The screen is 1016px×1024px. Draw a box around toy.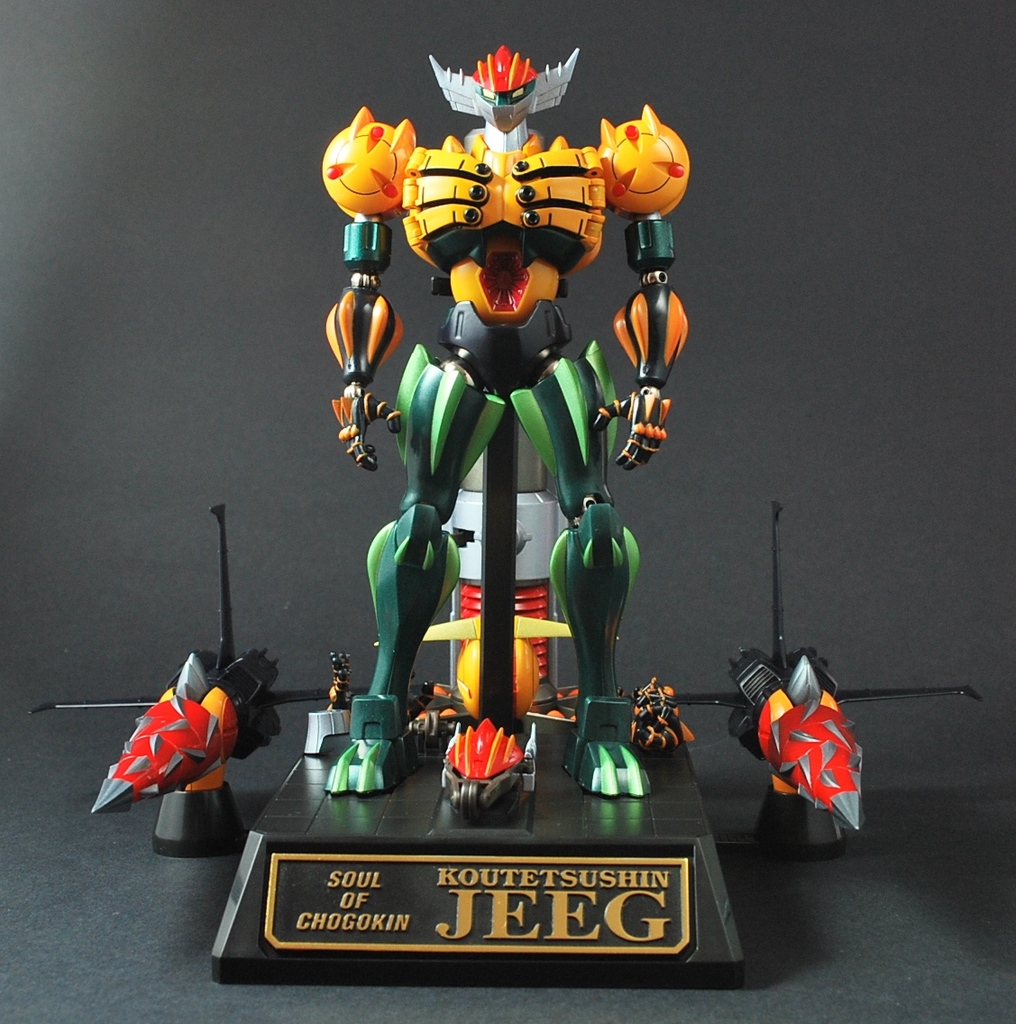
region(315, 43, 694, 801).
